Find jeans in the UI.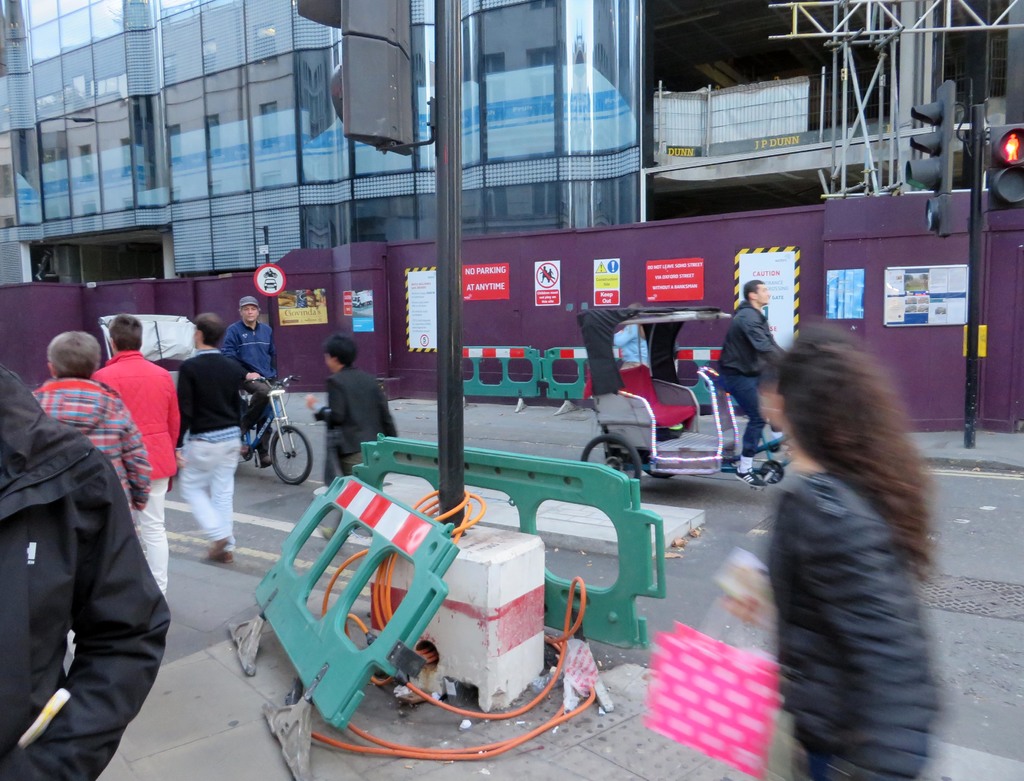
UI element at [left=184, top=436, right=245, bottom=550].
